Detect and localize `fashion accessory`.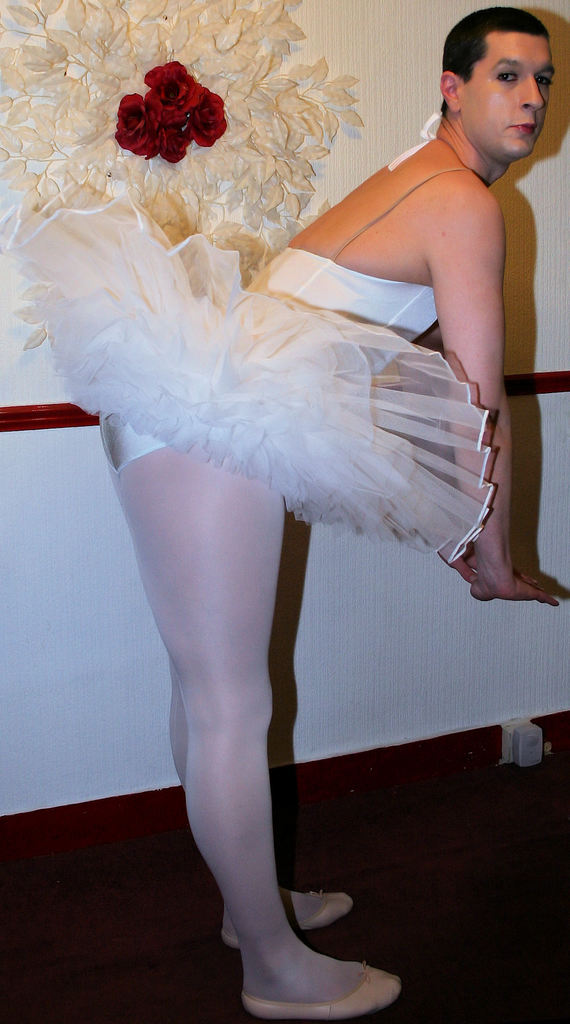
Localized at (left=217, top=888, right=356, bottom=948).
